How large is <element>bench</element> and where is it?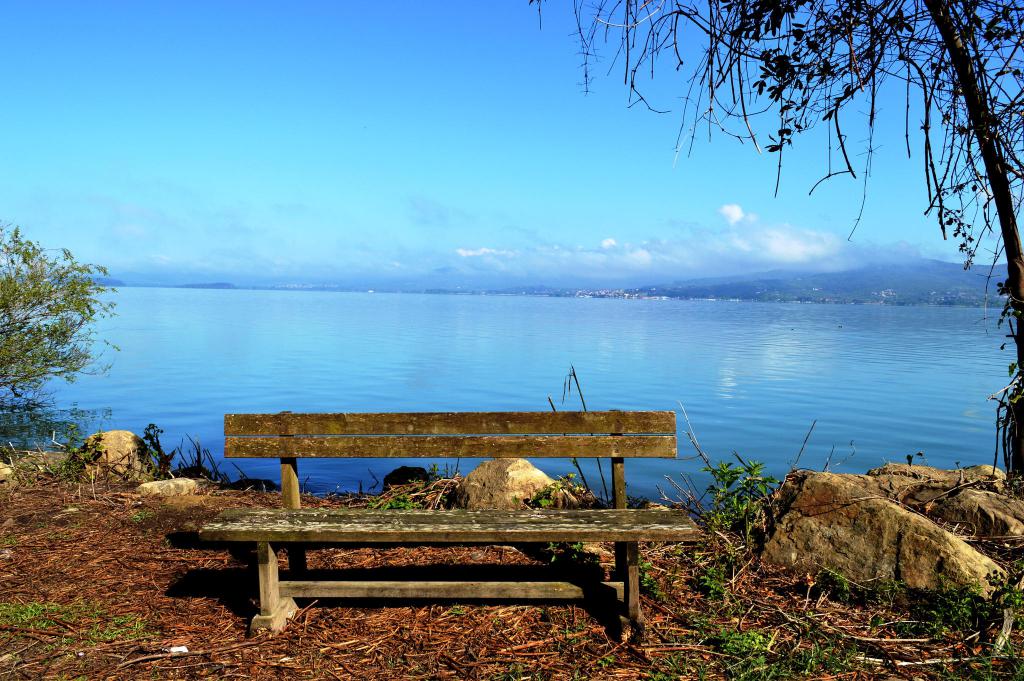
Bounding box: 186:415:680:652.
